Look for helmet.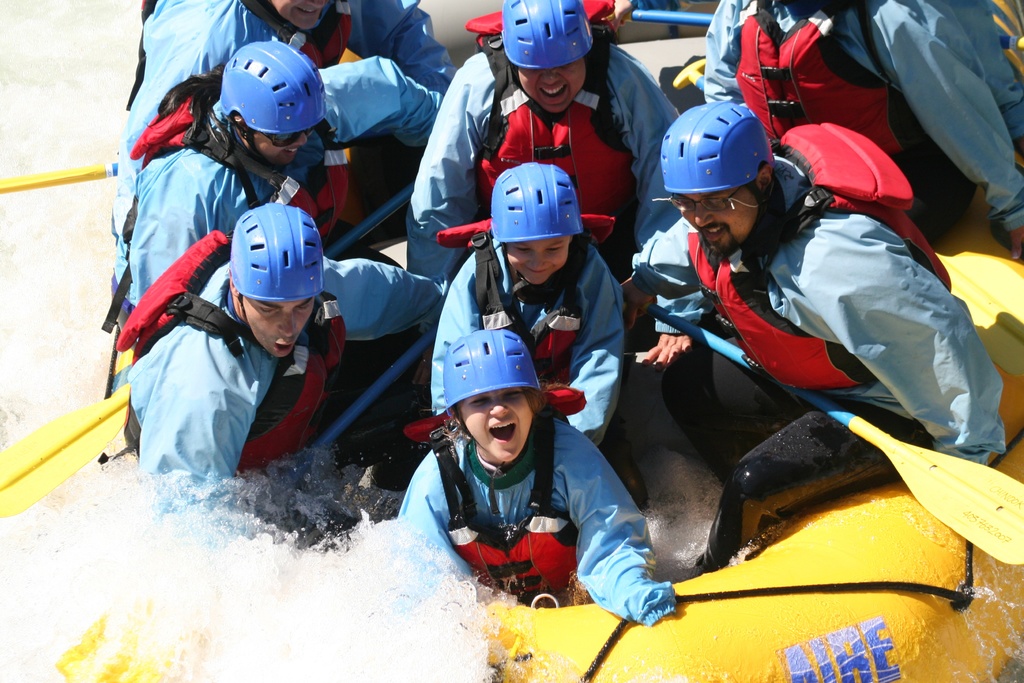
Found: region(487, 160, 579, 245).
